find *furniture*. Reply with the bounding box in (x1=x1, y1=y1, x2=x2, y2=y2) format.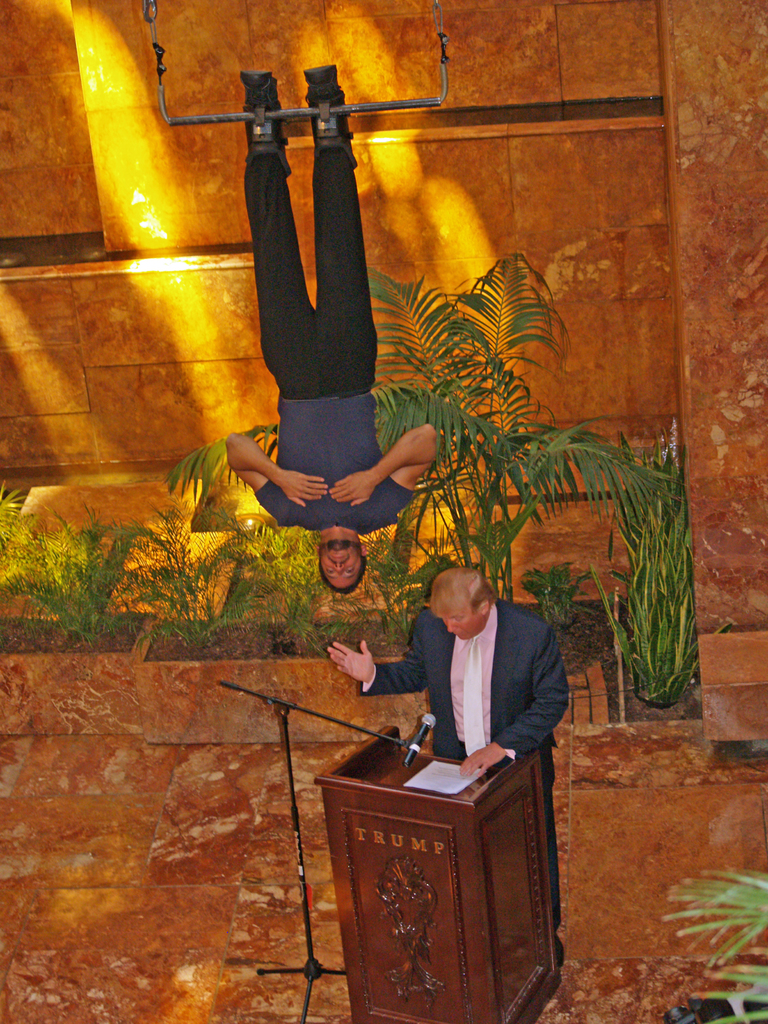
(x1=304, y1=717, x2=563, y2=1023).
